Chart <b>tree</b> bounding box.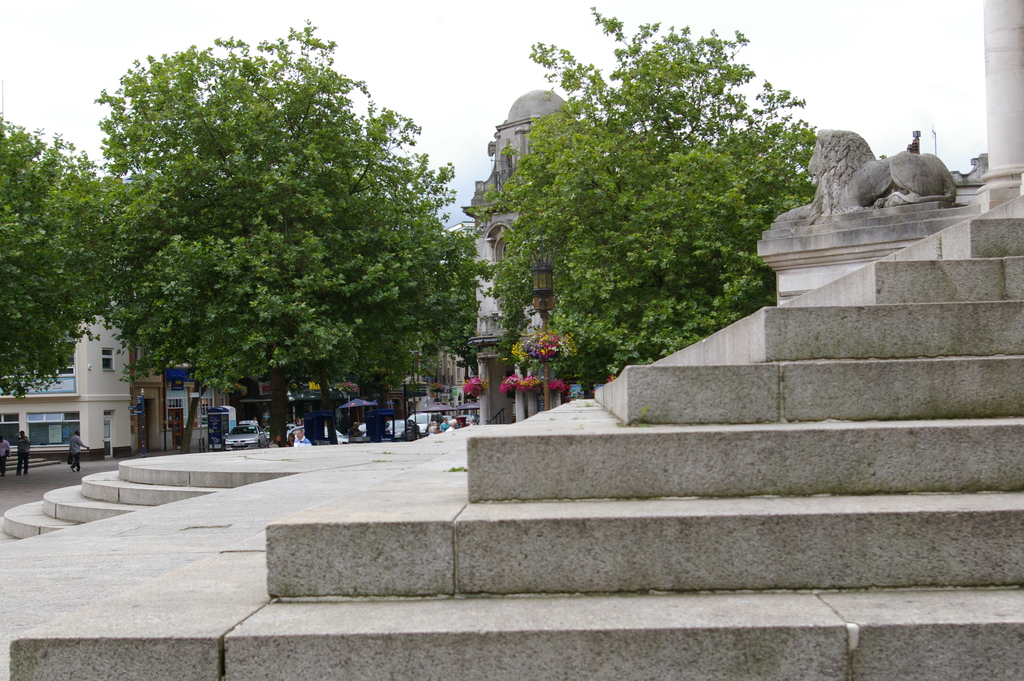
Charted: rect(64, 37, 463, 447).
